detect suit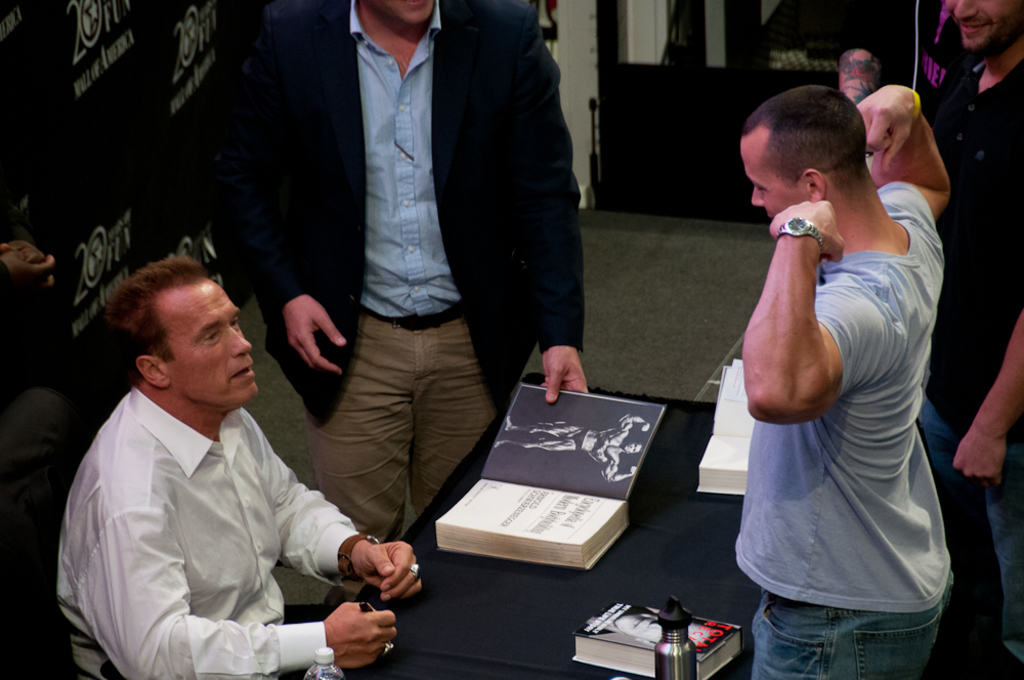
box(220, 20, 660, 617)
